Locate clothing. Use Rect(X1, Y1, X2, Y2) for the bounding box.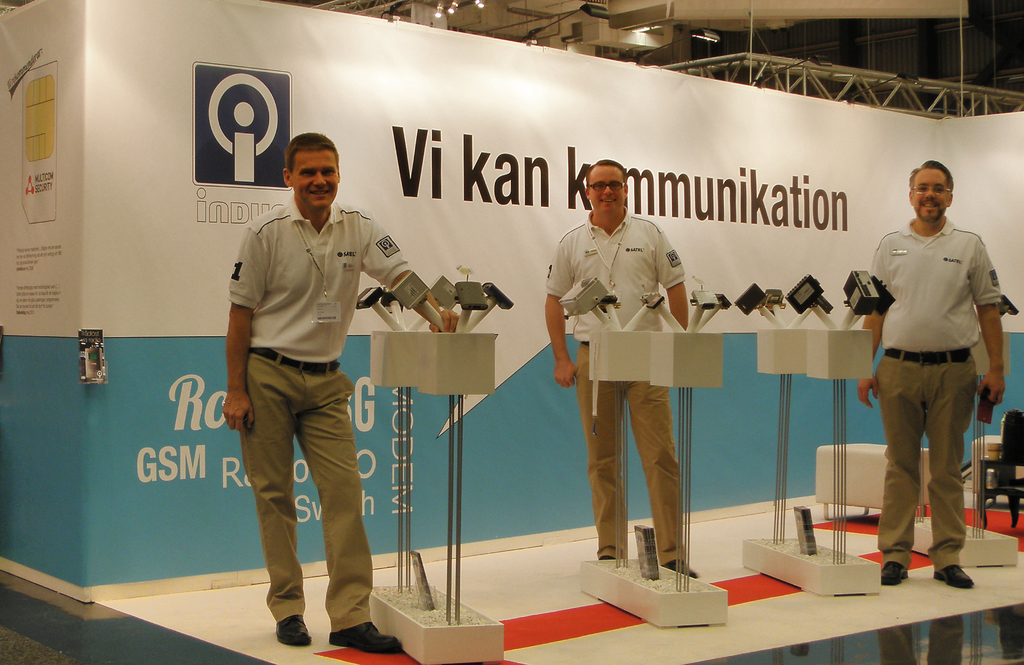
Rect(861, 227, 1008, 569).
